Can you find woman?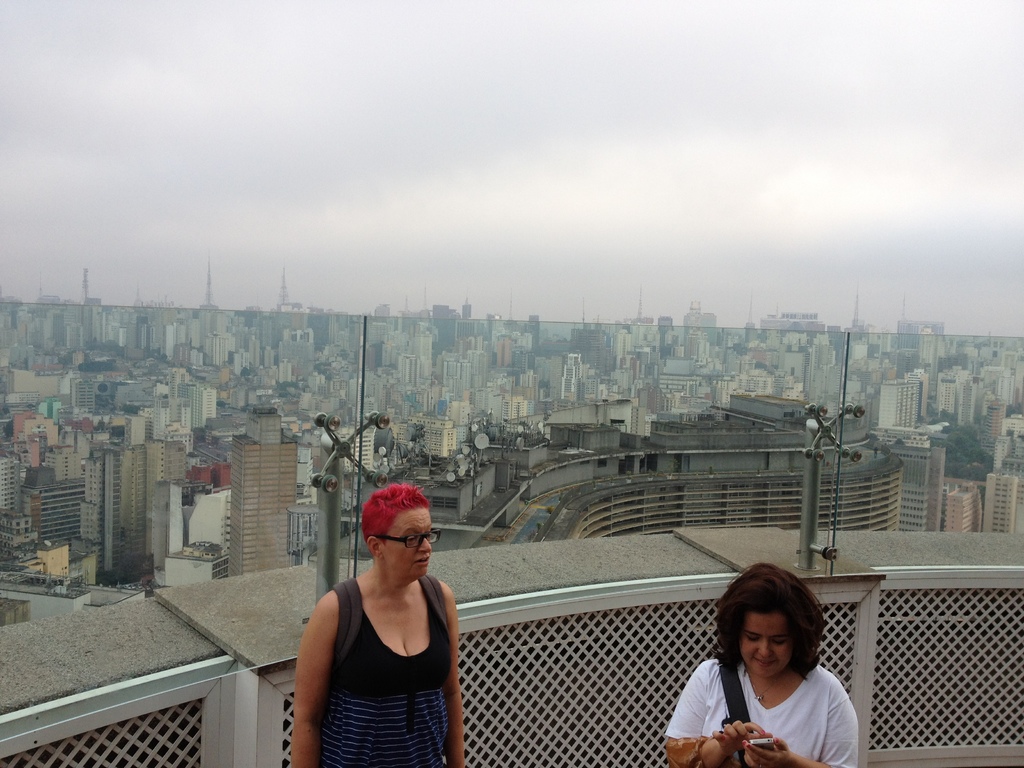
Yes, bounding box: rect(665, 561, 860, 767).
